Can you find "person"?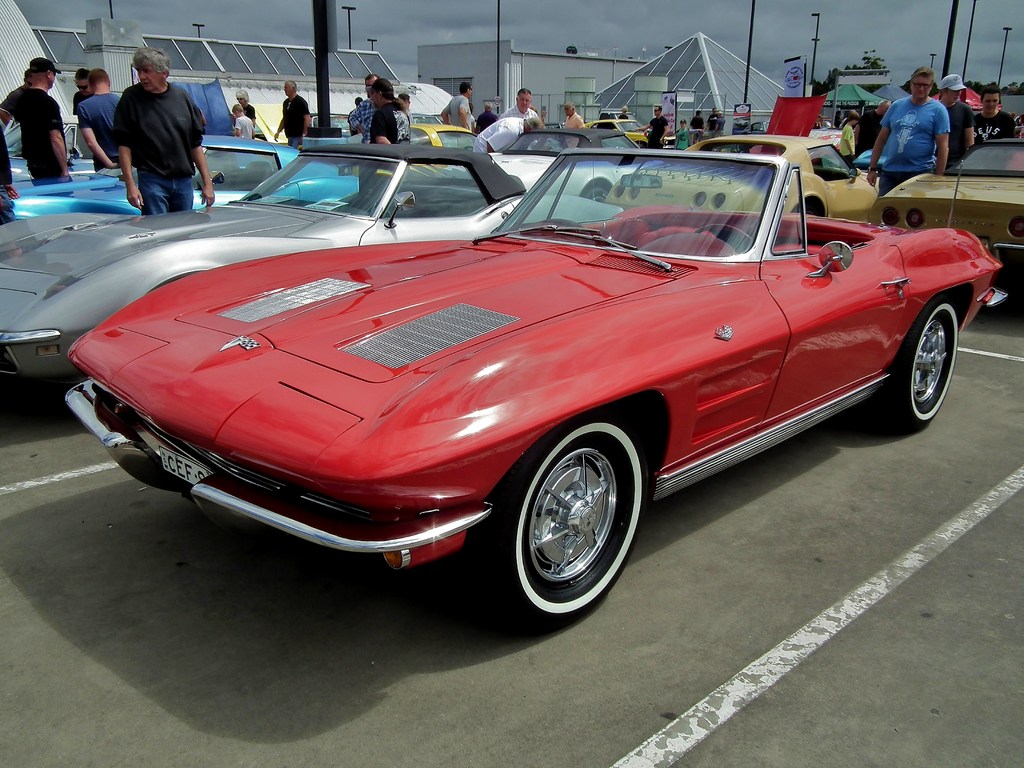
Yes, bounding box: locate(972, 83, 1007, 142).
